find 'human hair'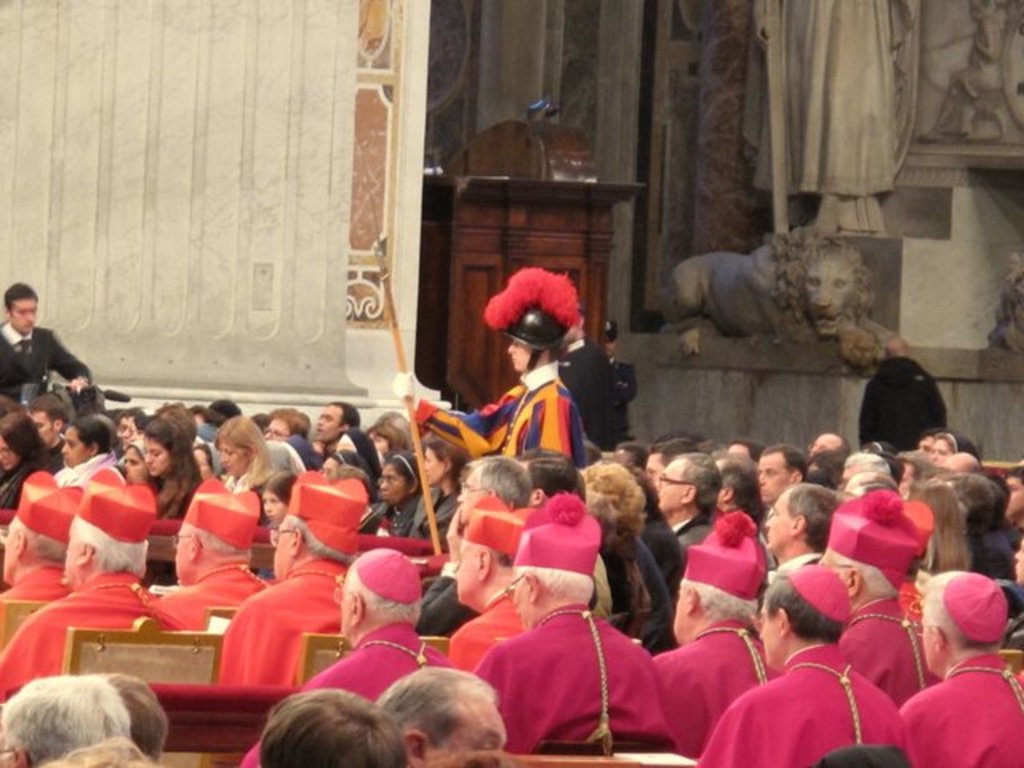
(left=576, top=464, right=590, bottom=509)
